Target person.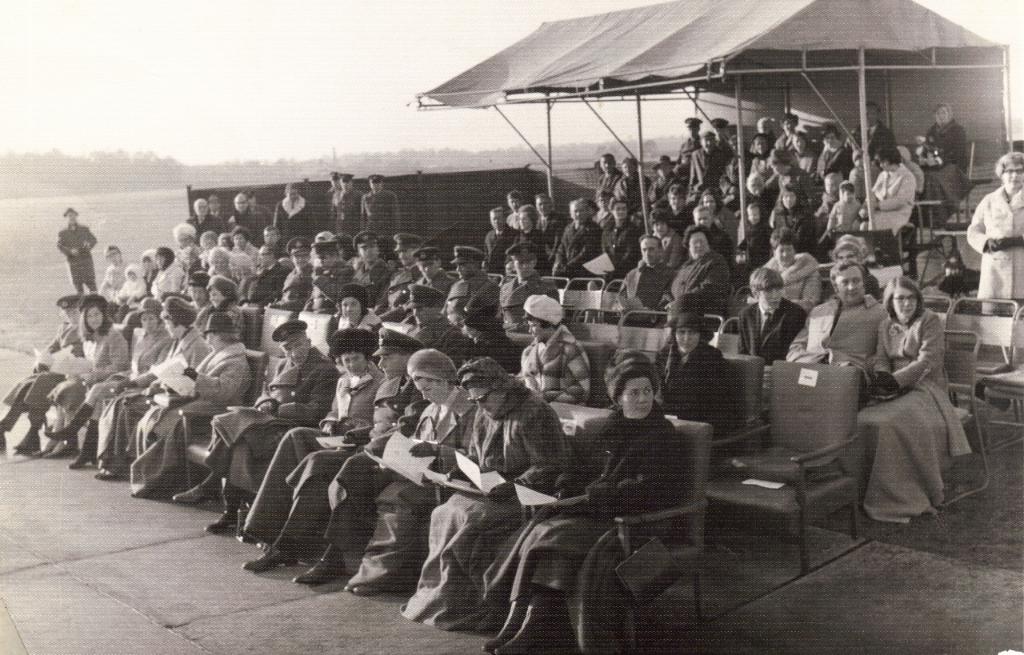
Target region: bbox=(387, 351, 580, 640).
